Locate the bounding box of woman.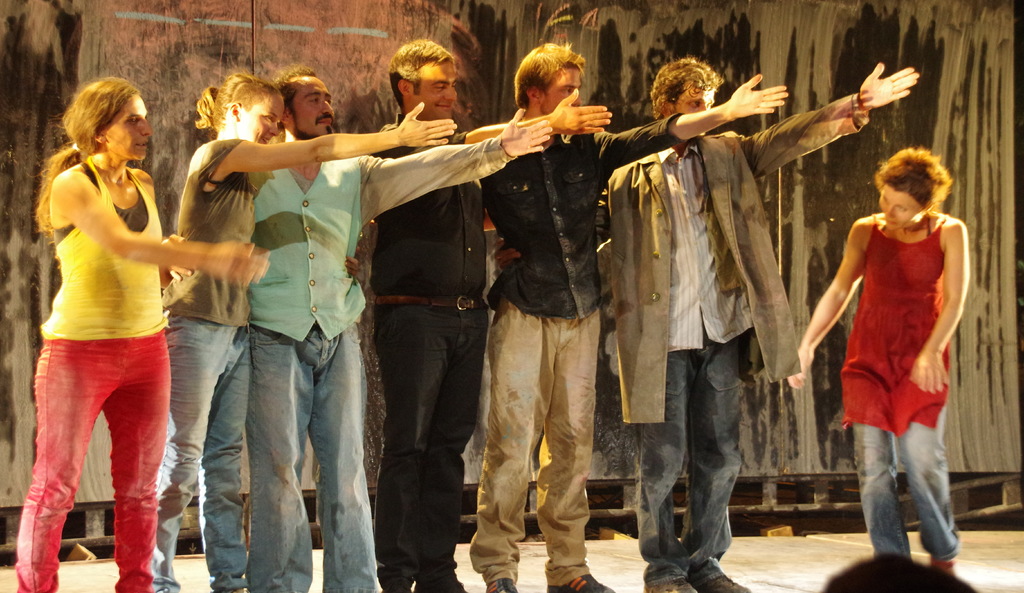
Bounding box: BBox(149, 67, 461, 592).
